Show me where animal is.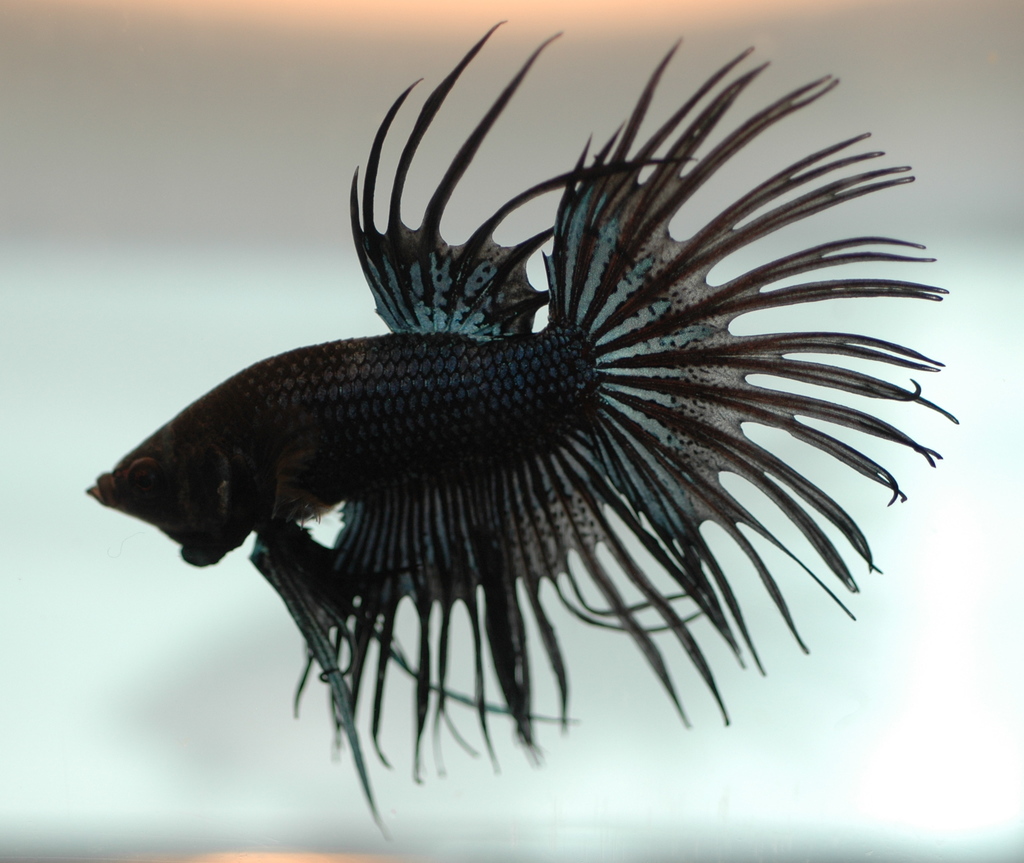
animal is at [85, 17, 963, 836].
